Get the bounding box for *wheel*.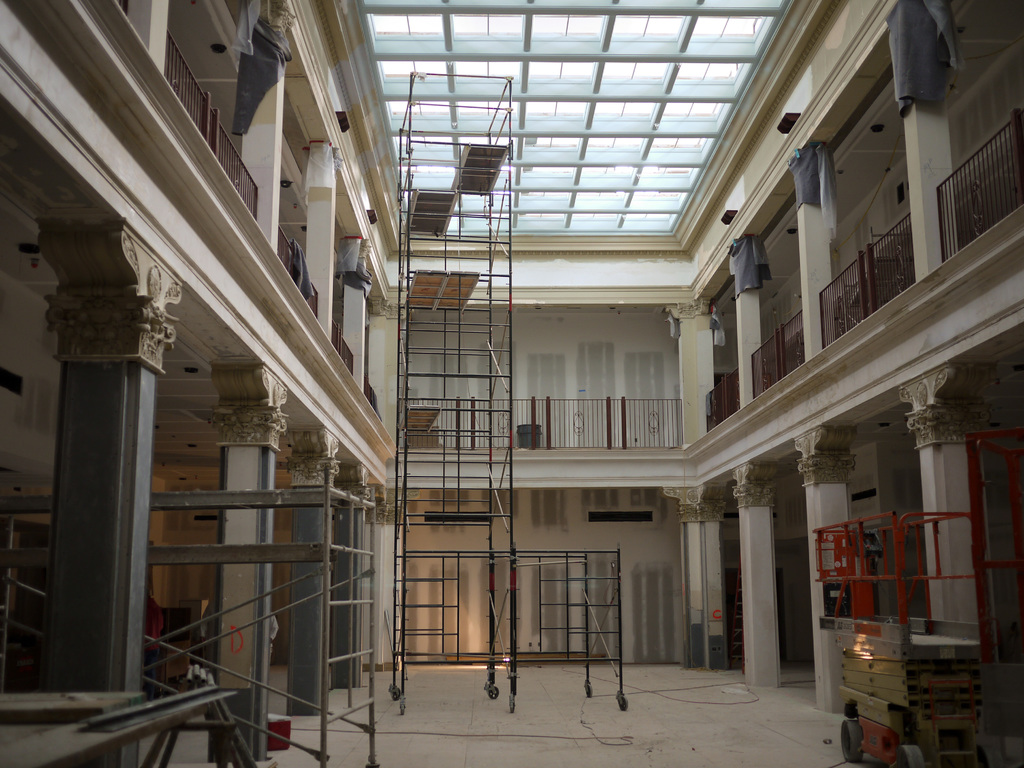
[488,688,499,699].
